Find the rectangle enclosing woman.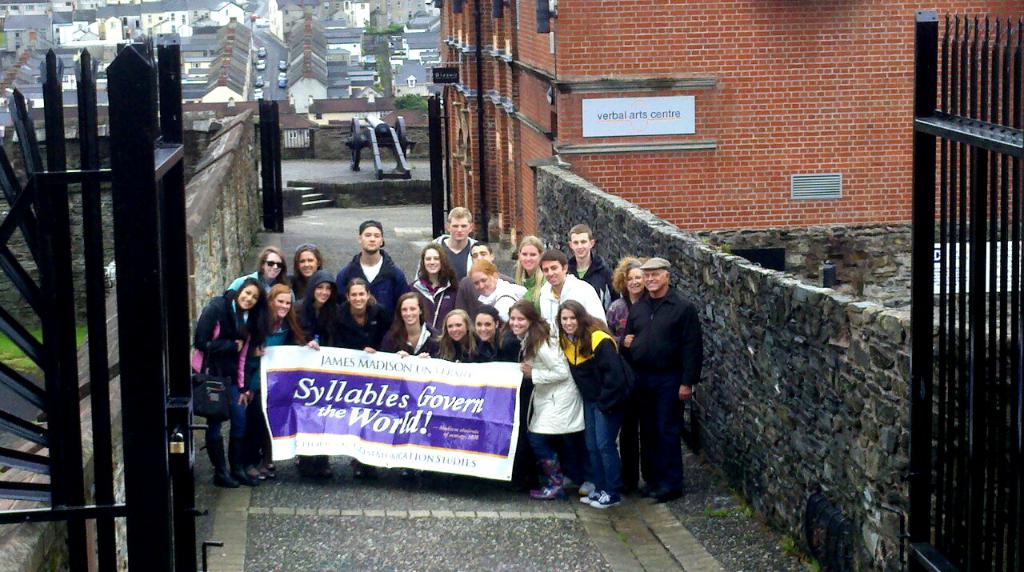
l=372, t=292, r=442, b=365.
